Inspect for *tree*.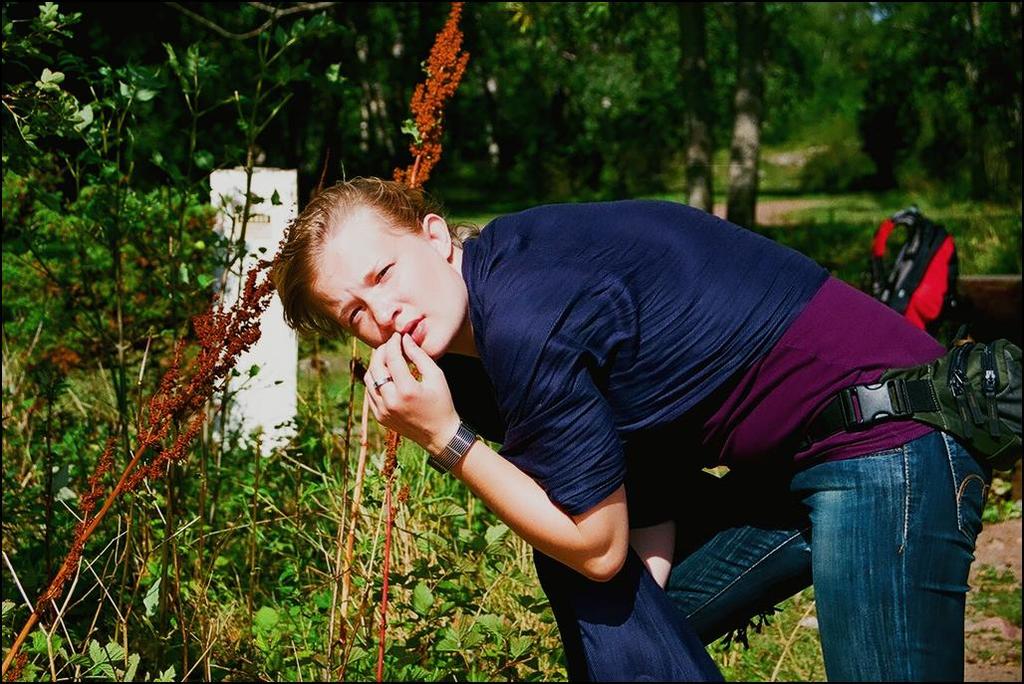
Inspection: region(0, 0, 1023, 232).
